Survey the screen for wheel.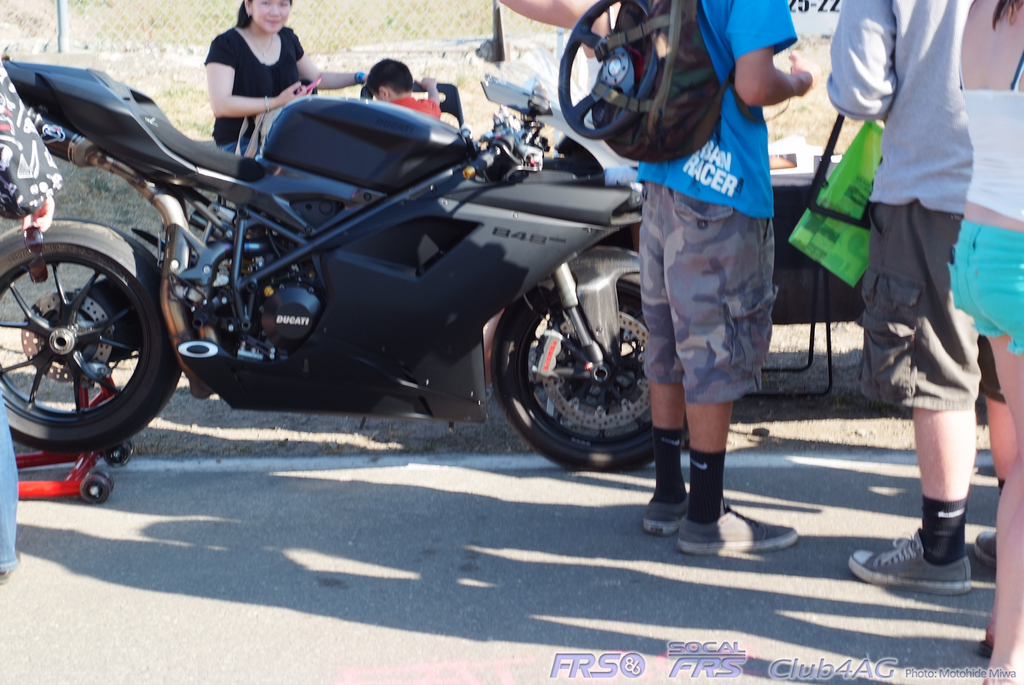
Survey found: 95,469,114,488.
